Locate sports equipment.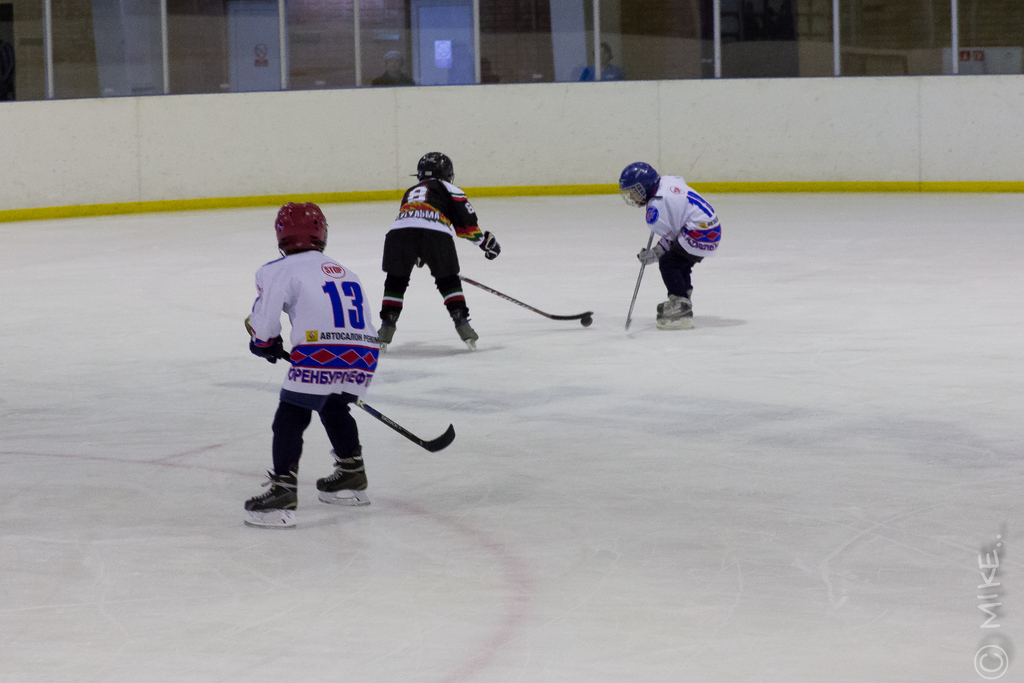
Bounding box: <region>625, 229, 657, 330</region>.
